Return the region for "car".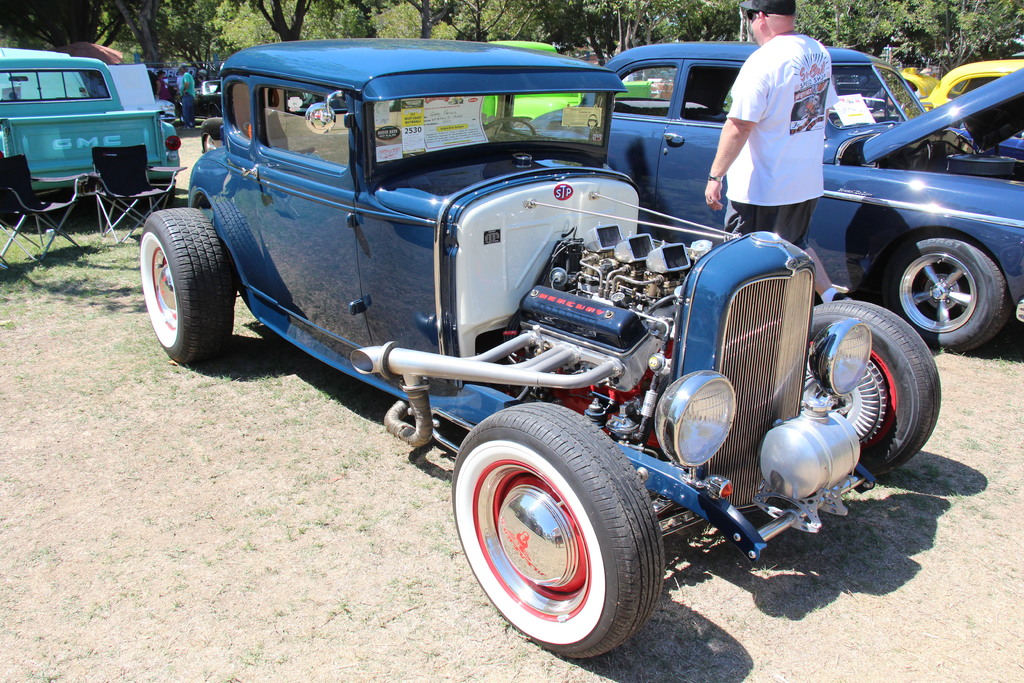
region(483, 35, 655, 136).
